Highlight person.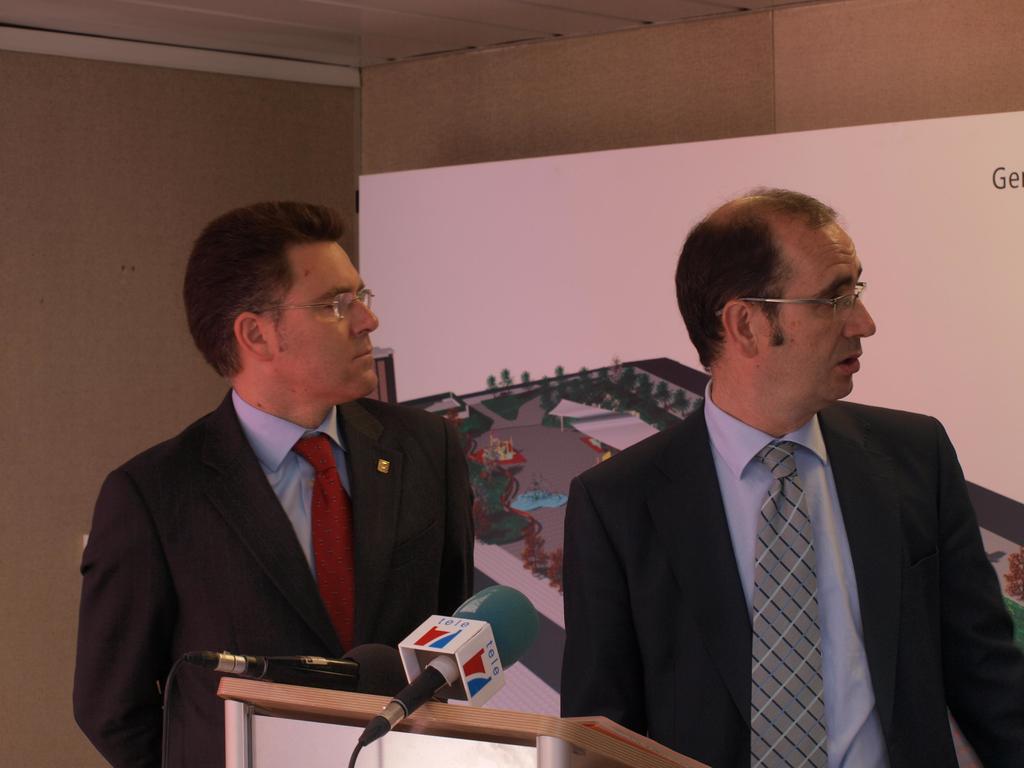
Highlighted region: (86,195,483,765).
